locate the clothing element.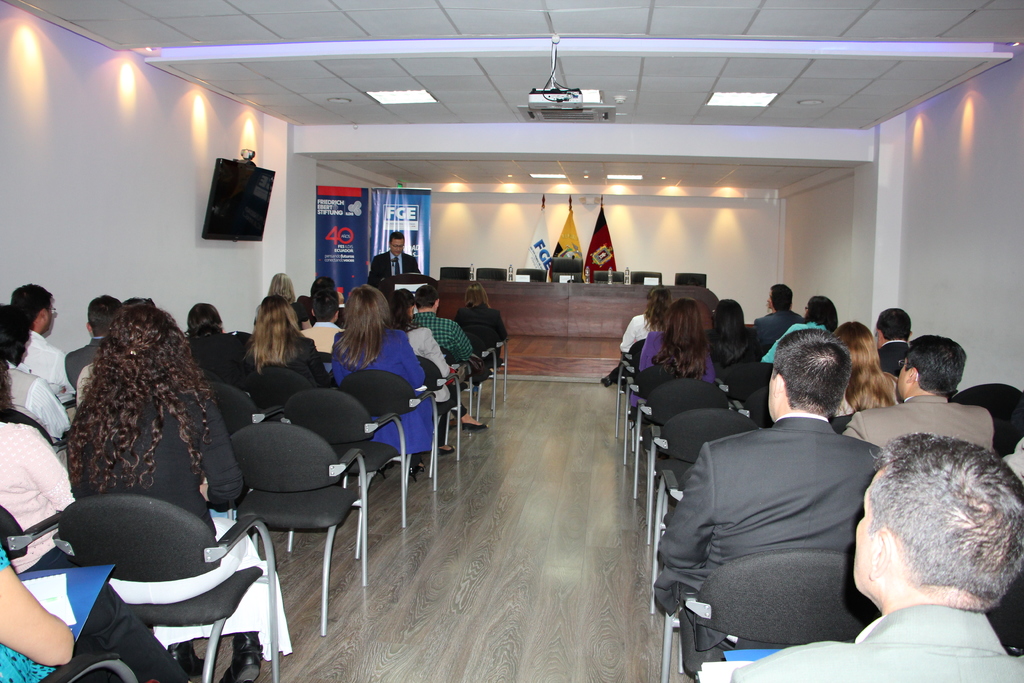
Element bbox: <box>56,365,241,592</box>.
